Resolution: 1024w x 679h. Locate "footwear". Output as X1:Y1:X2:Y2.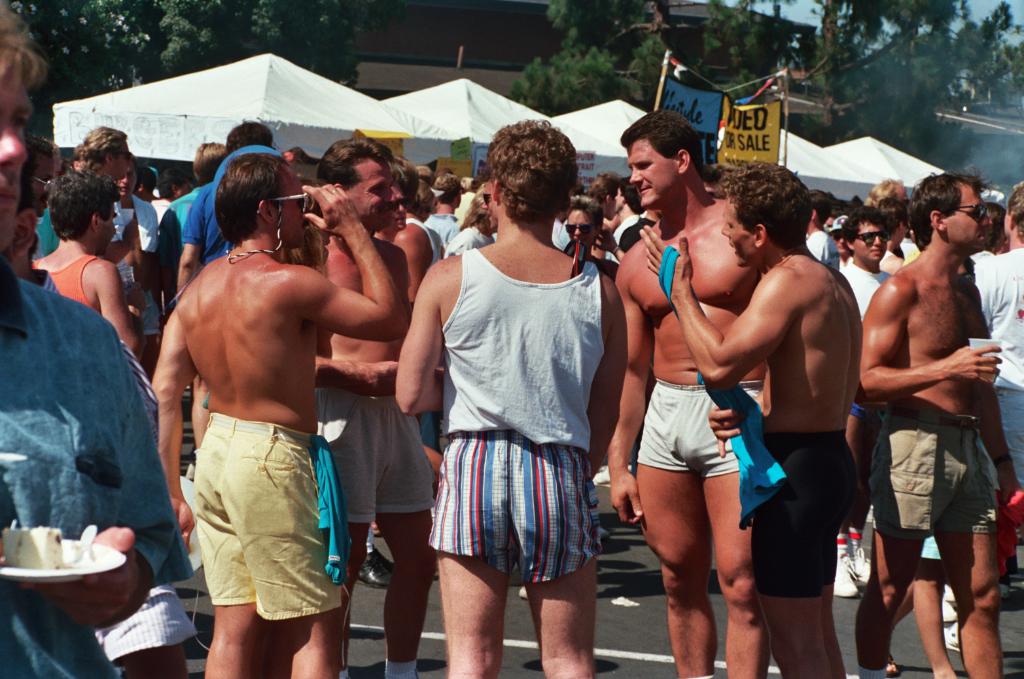
832:551:857:602.
